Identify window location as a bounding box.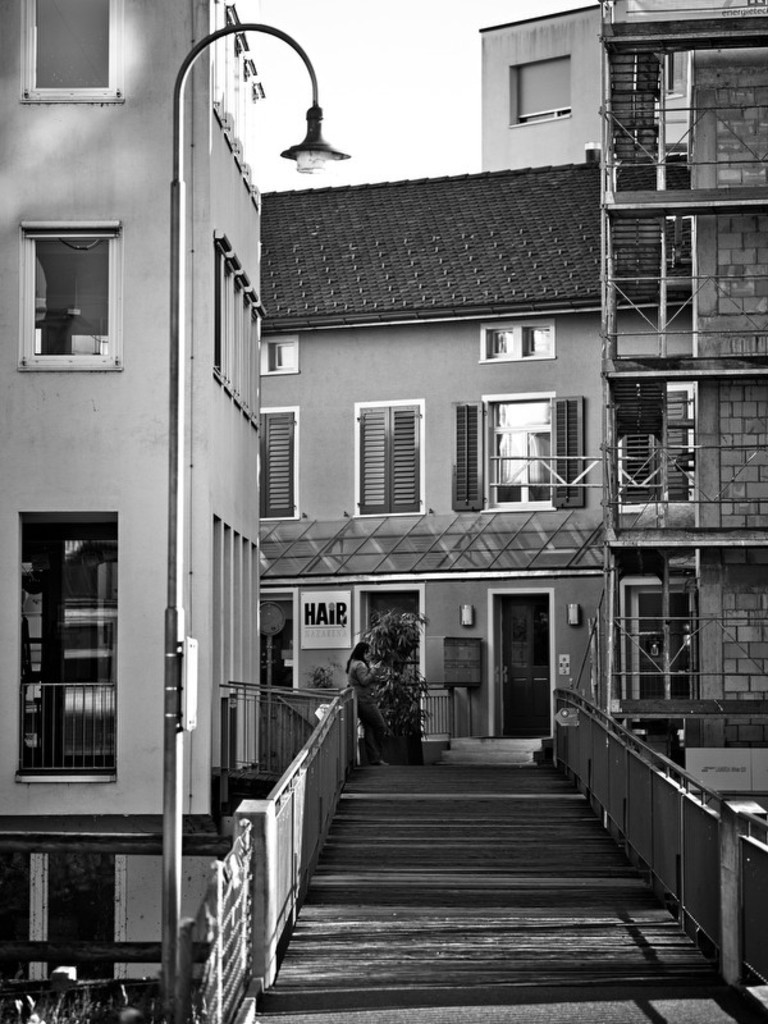
<bbox>14, 516, 120, 781</bbox>.
